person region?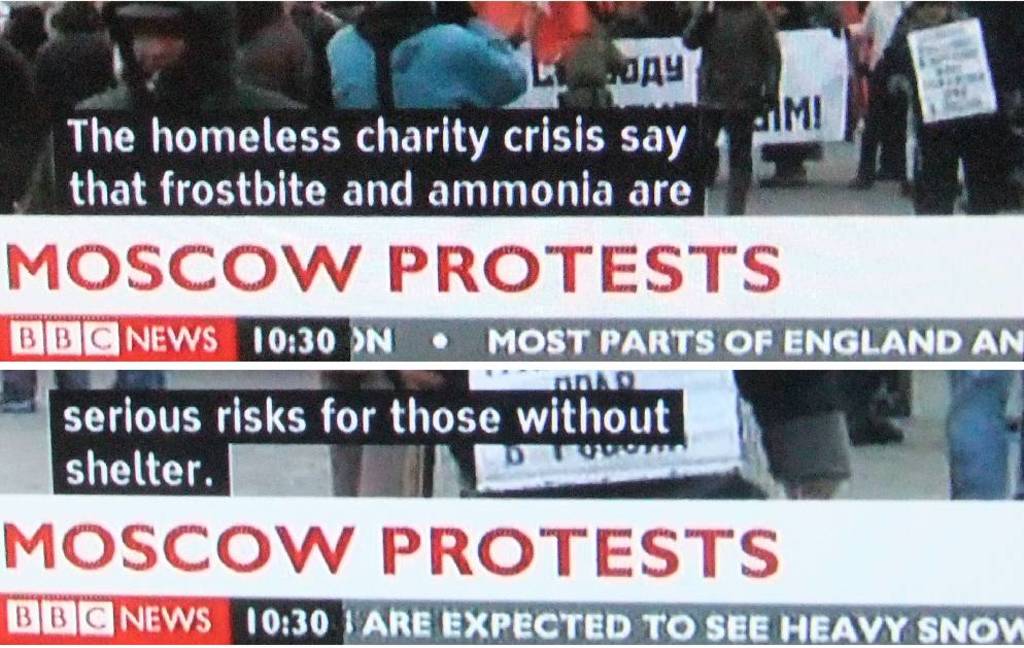
{"left": 728, "top": 372, "right": 852, "bottom": 500}
